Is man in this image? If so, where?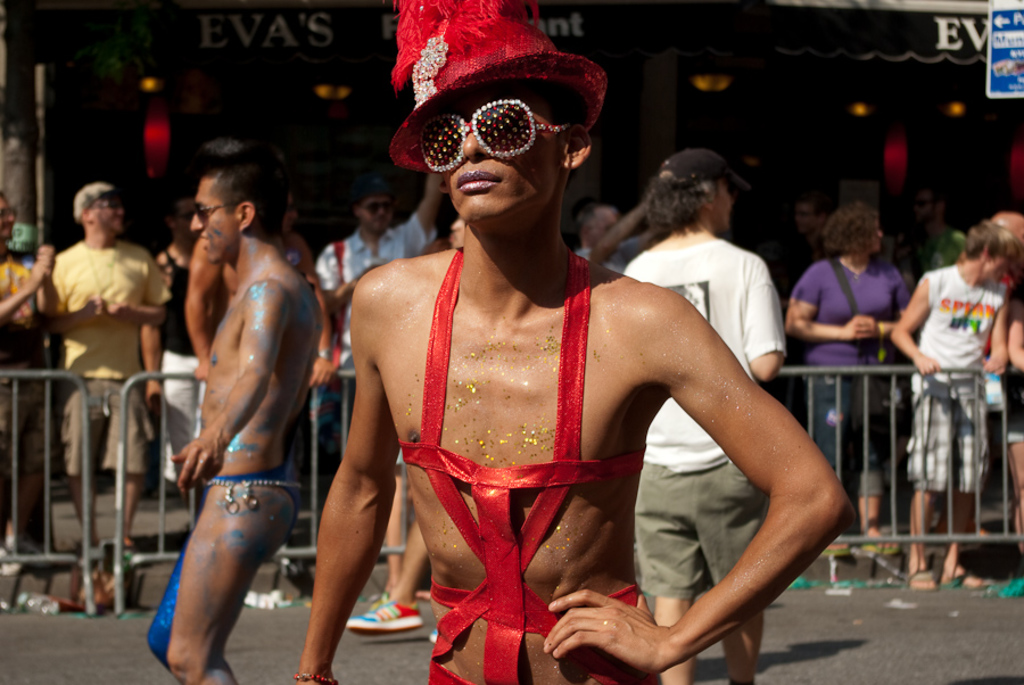
Yes, at 313:168:445:473.
